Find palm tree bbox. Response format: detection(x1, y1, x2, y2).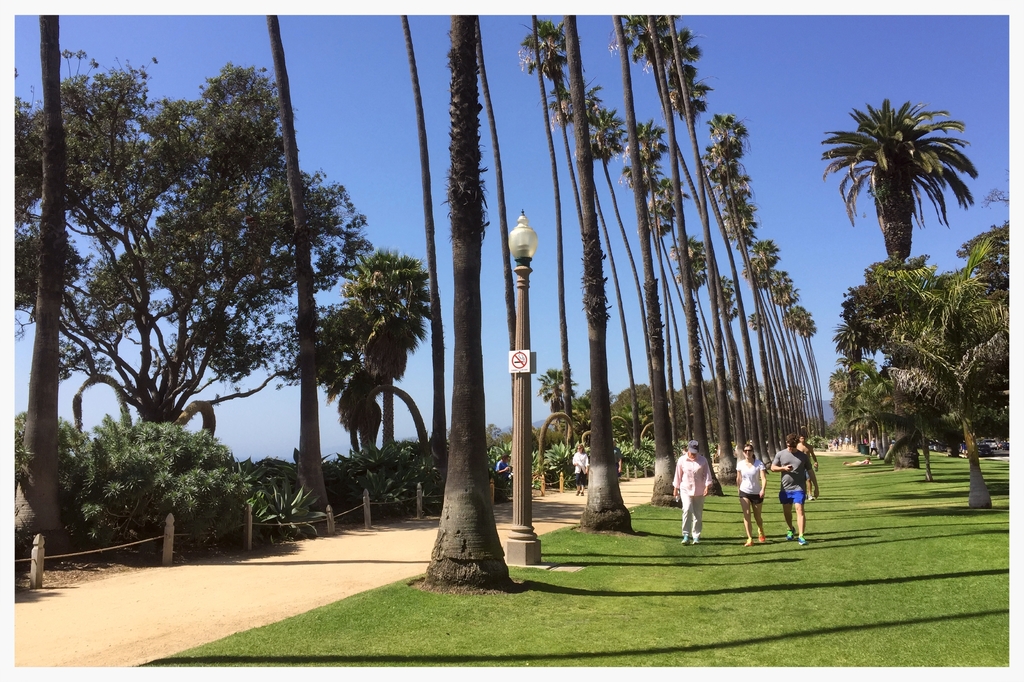
detection(583, 115, 625, 177).
